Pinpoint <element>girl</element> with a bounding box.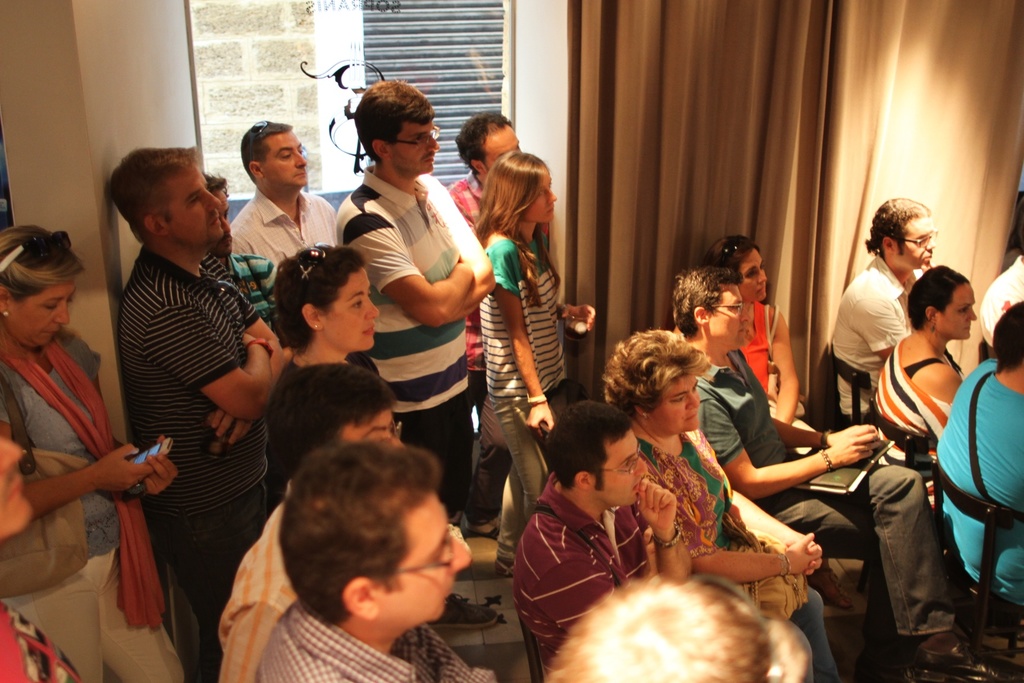
pyautogui.locateOnScreen(468, 149, 600, 569).
